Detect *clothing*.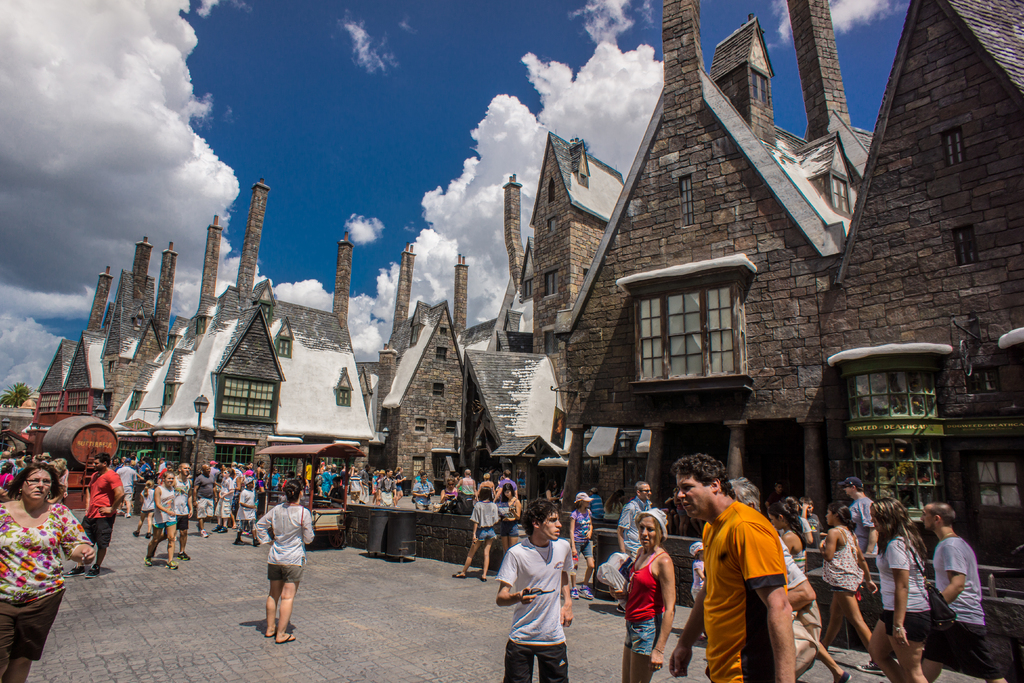
Detected at Rect(454, 476, 461, 486).
